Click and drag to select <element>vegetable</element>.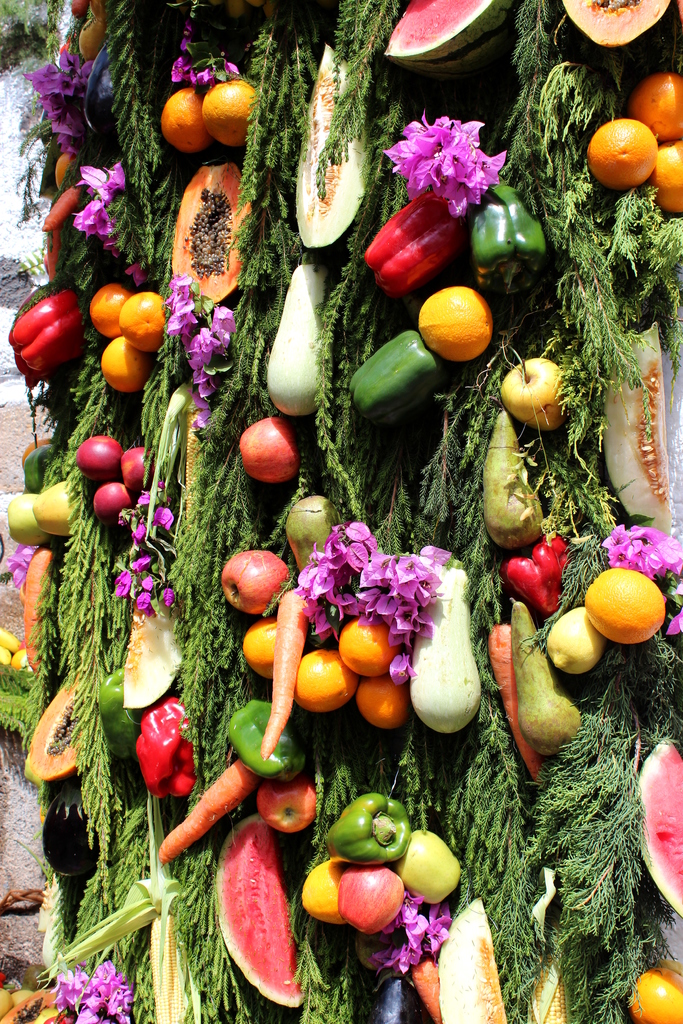
Selection: l=148, t=755, r=260, b=865.
